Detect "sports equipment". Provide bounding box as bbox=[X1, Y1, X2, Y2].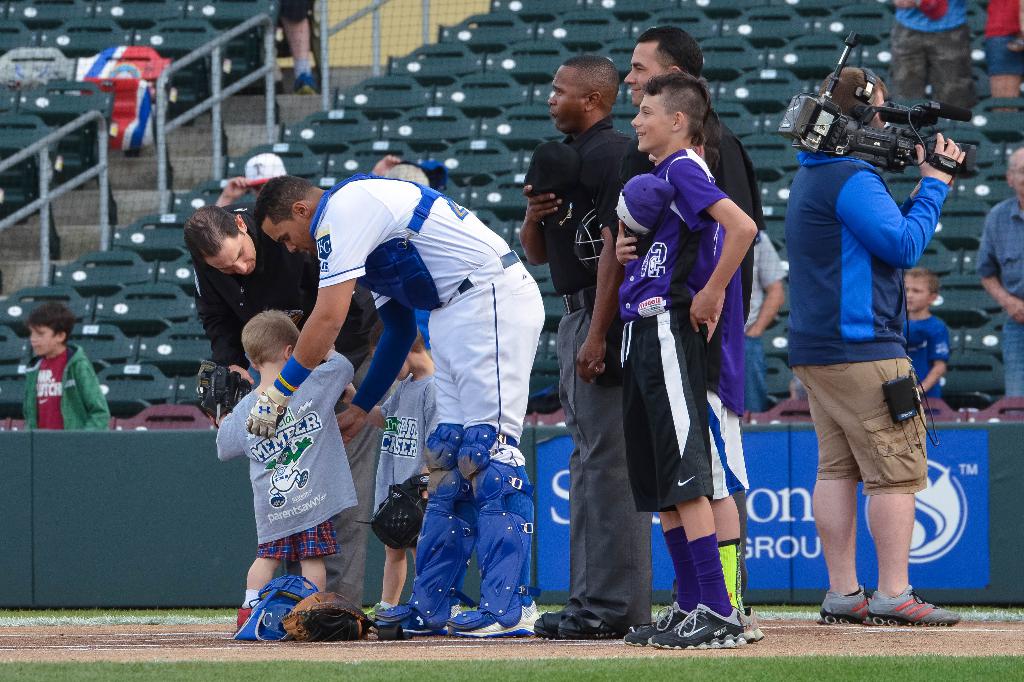
bbox=[279, 591, 370, 640].
